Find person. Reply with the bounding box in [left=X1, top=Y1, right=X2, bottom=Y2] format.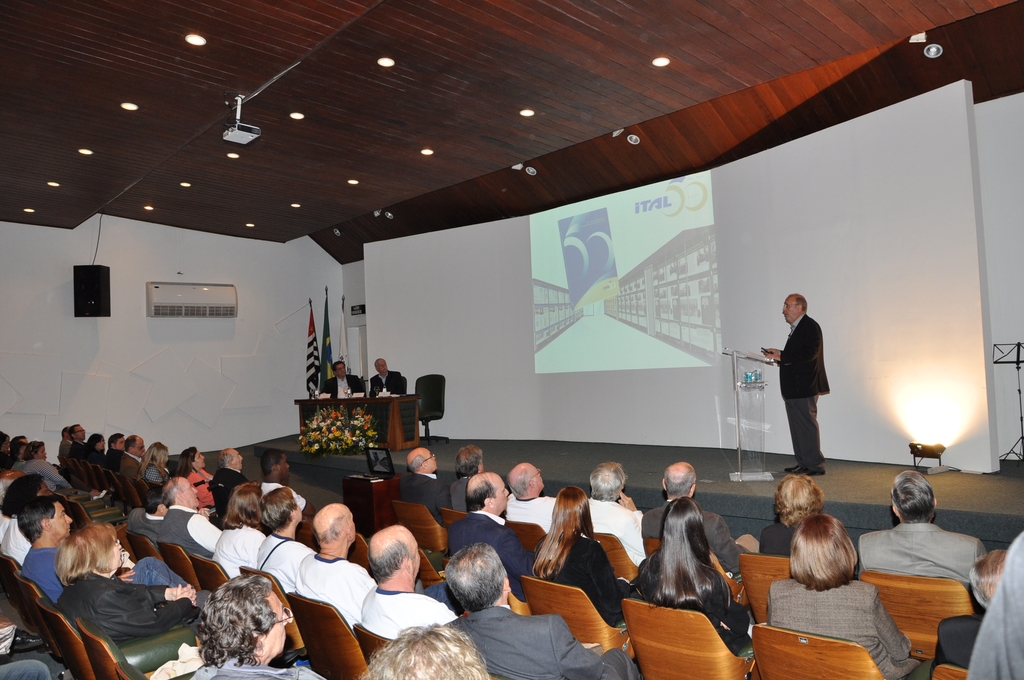
[left=22, top=442, right=74, bottom=498].
